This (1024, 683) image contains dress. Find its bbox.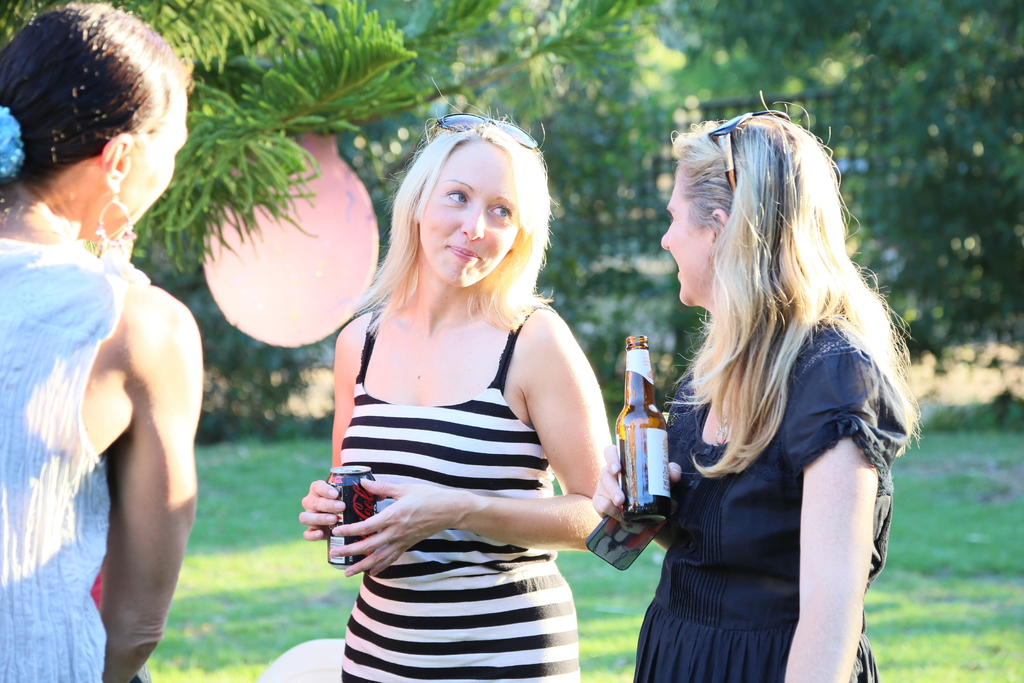
box=[0, 236, 152, 682].
